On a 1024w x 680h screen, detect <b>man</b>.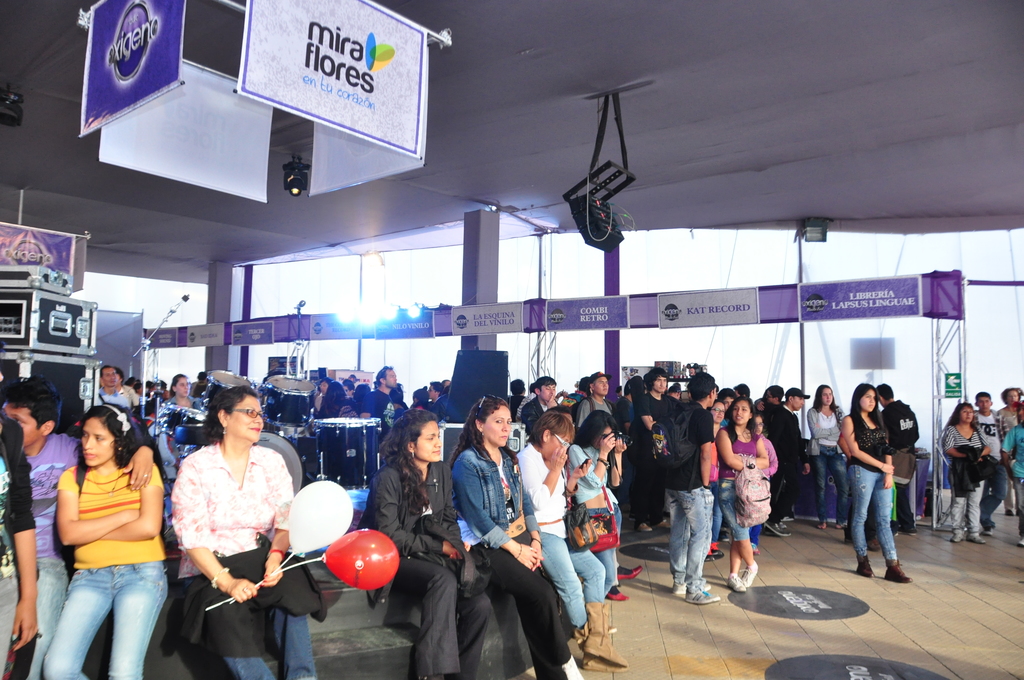
bbox=(636, 369, 675, 538).
